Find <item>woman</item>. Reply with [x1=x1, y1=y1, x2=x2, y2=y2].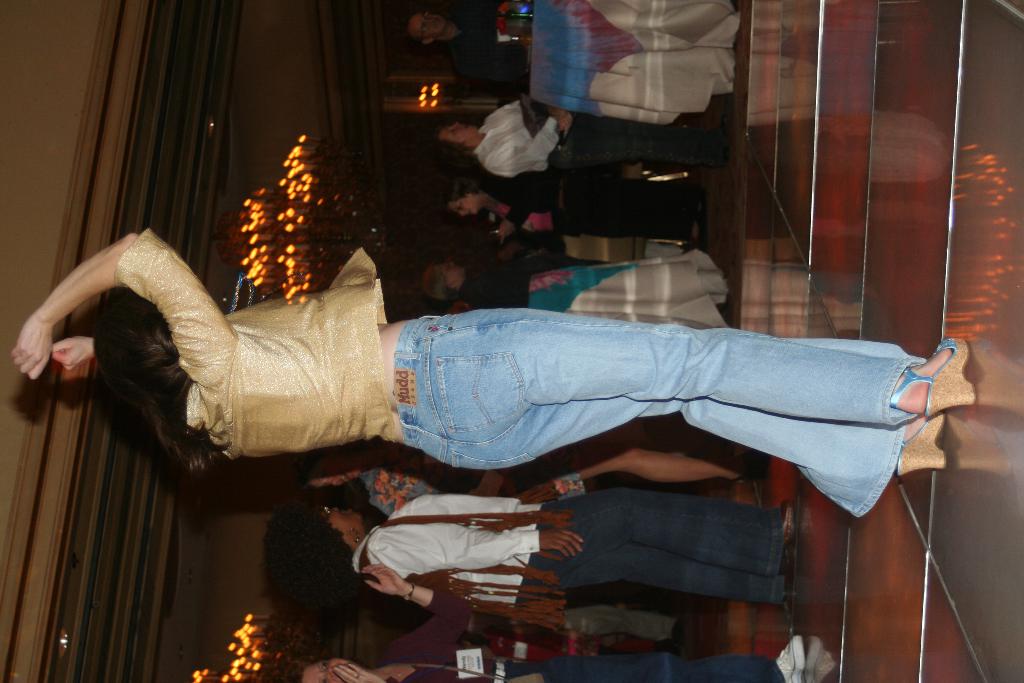
[x1=282, y1=434, x2=787, y2=486].
